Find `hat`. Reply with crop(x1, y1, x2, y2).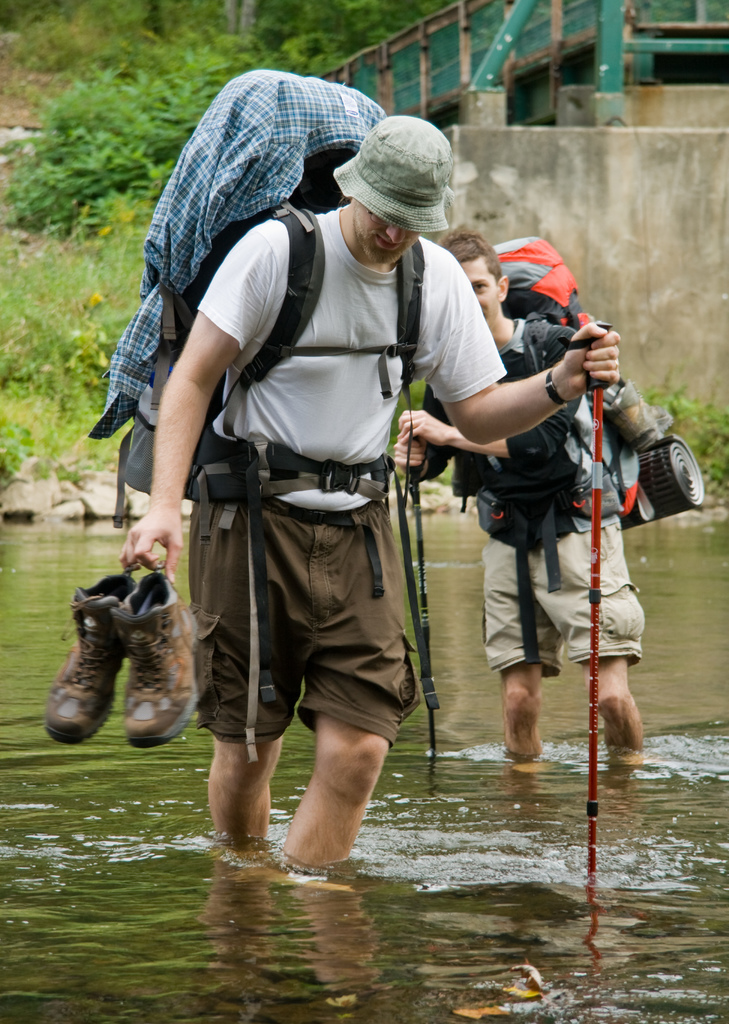
crop(336, 113, 451, 232).
